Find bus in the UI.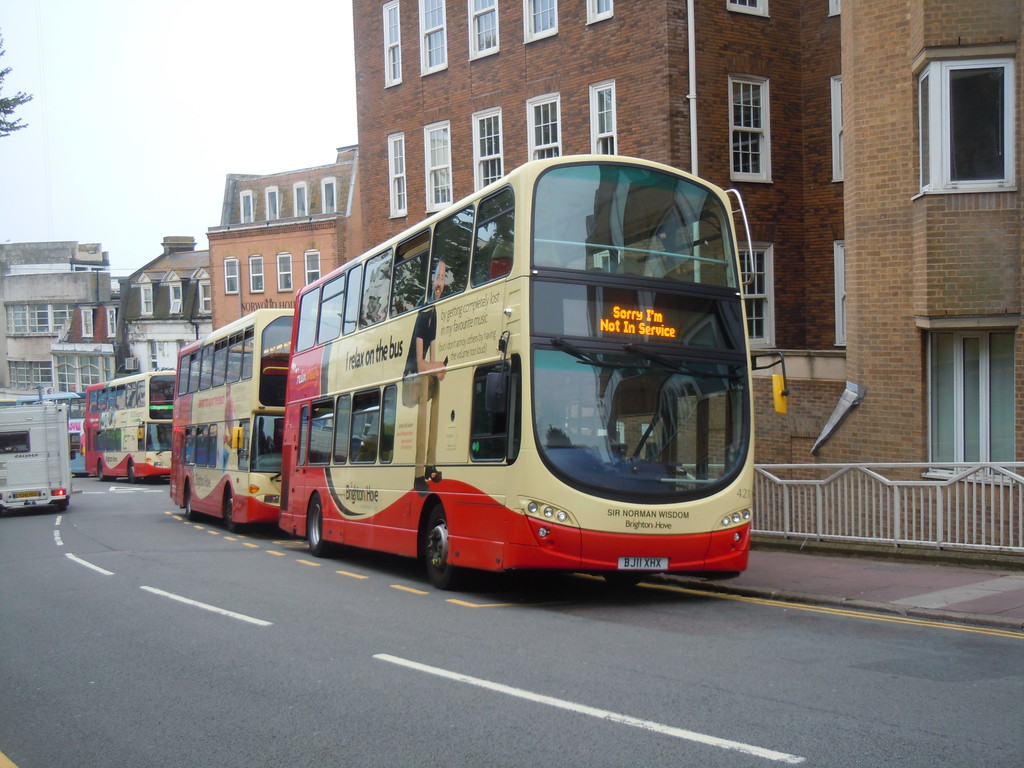
UI element at x1=10 y1=390 x2=87 y2=474.
